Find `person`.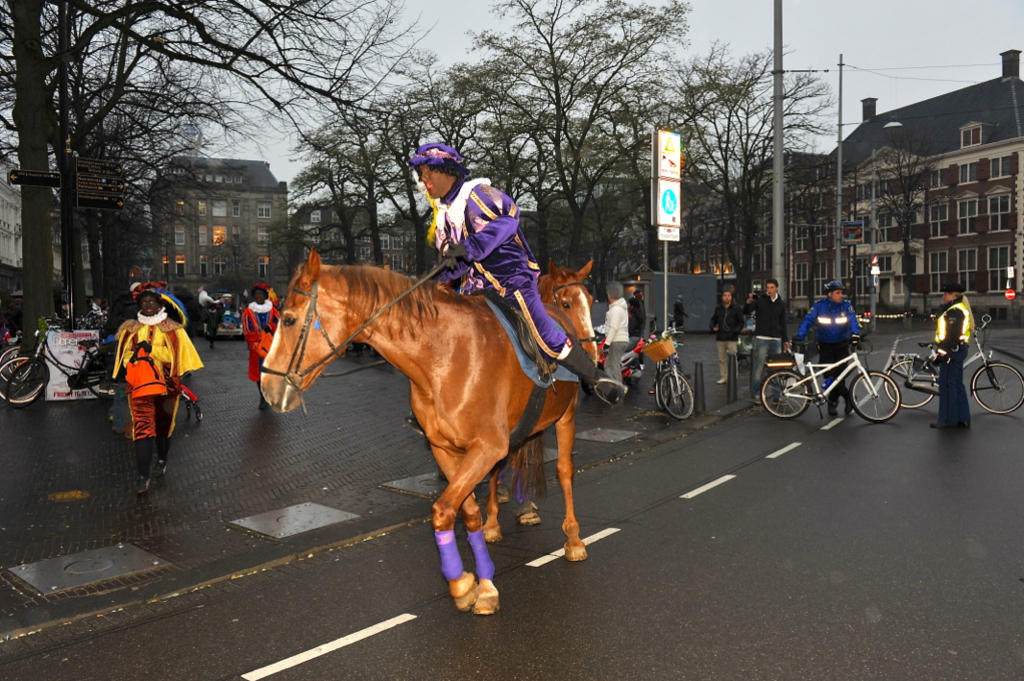
(x1=409, y1=138, x2=626, y2=412).
